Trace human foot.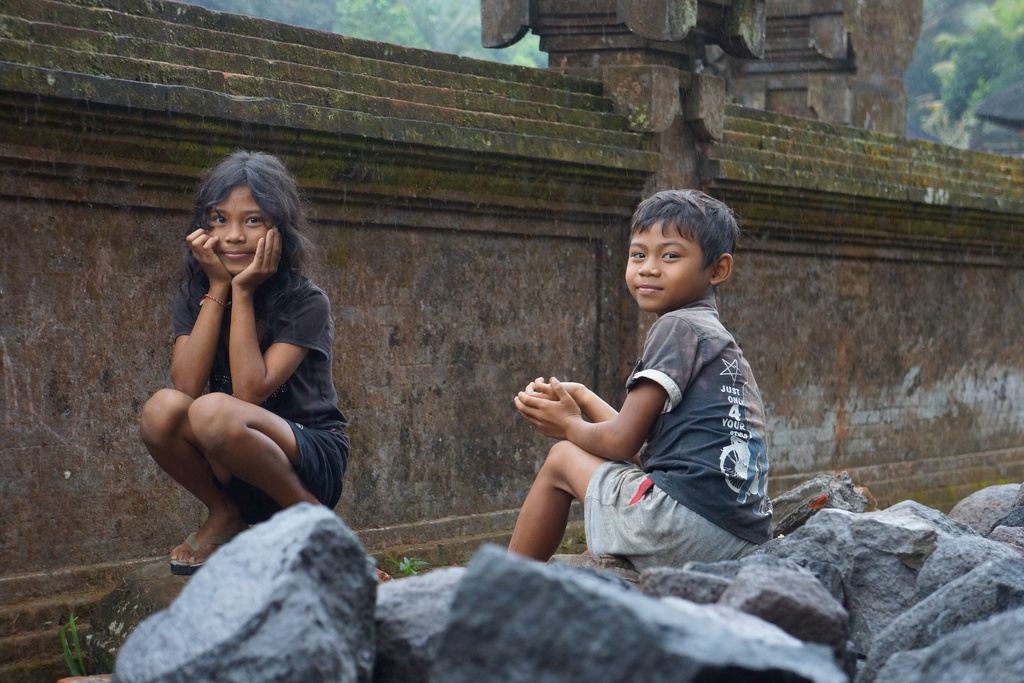
Traced to Rect(167, 499, 248, 564).
